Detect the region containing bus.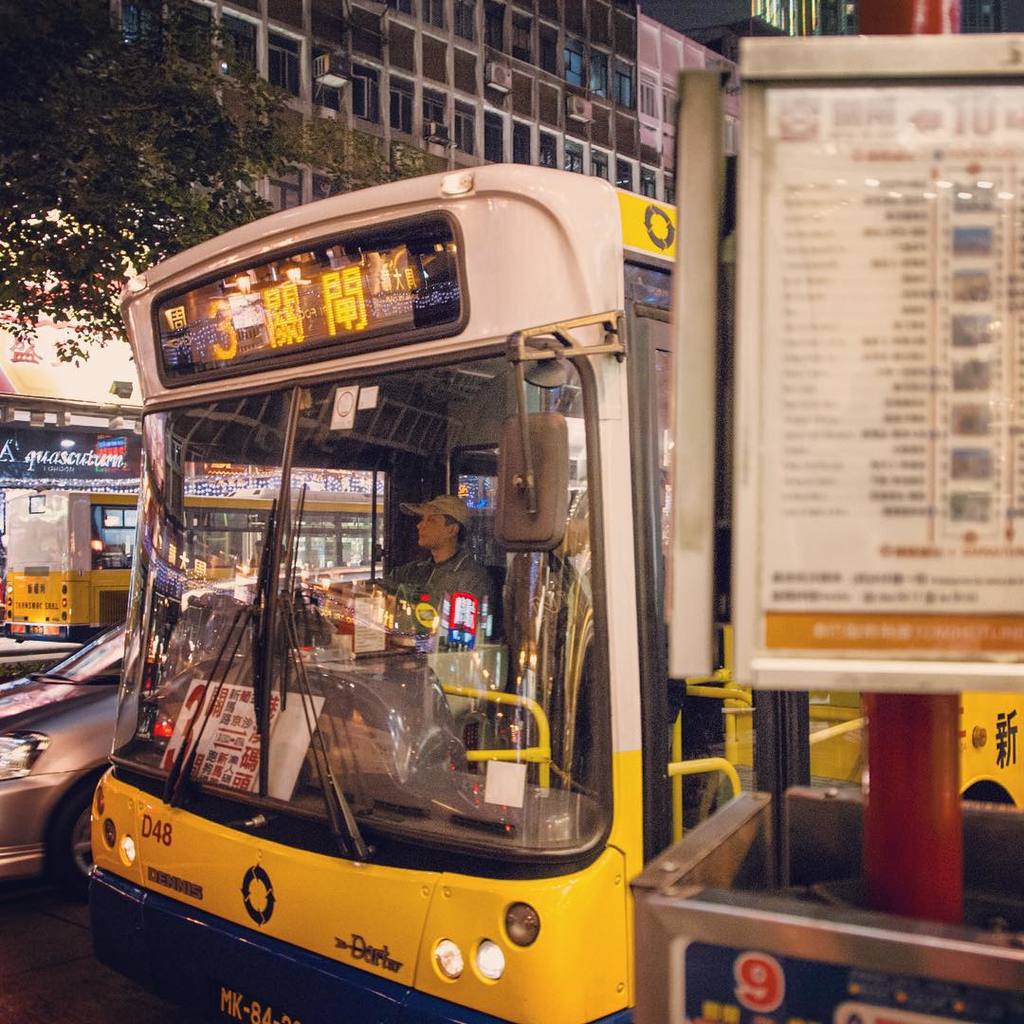
{"left": 0, "top": 490, "right": 382, "bottom": 639}.
